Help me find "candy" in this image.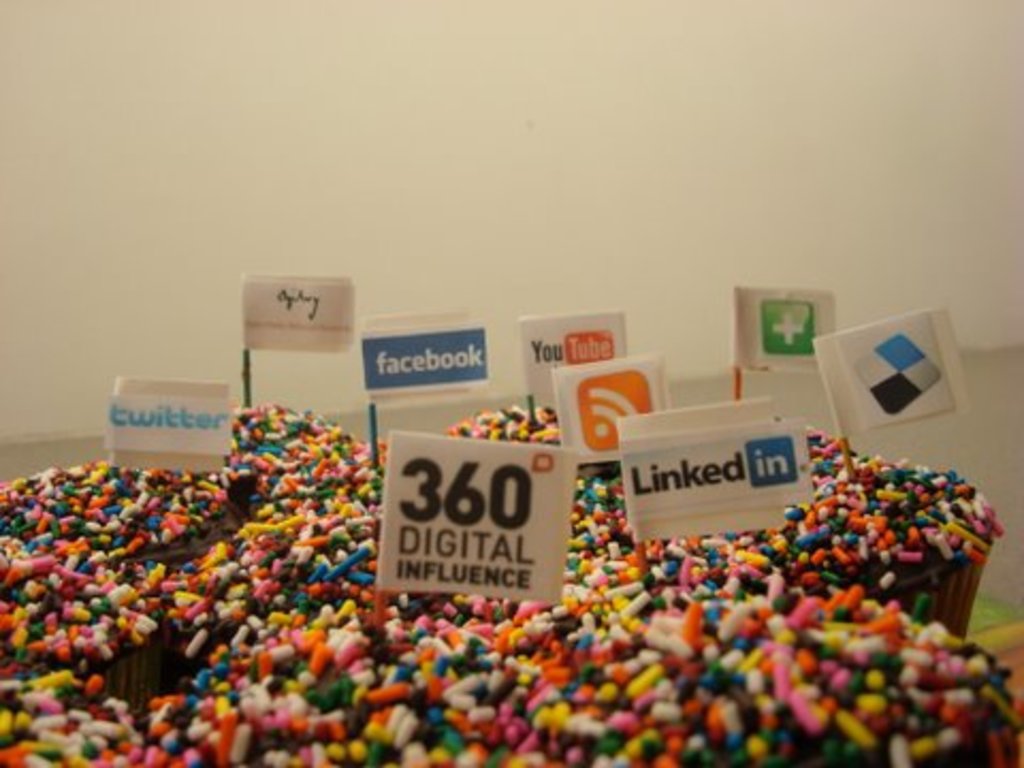
Found it: x1=0, y1=384, x2=1022, y2=766.
